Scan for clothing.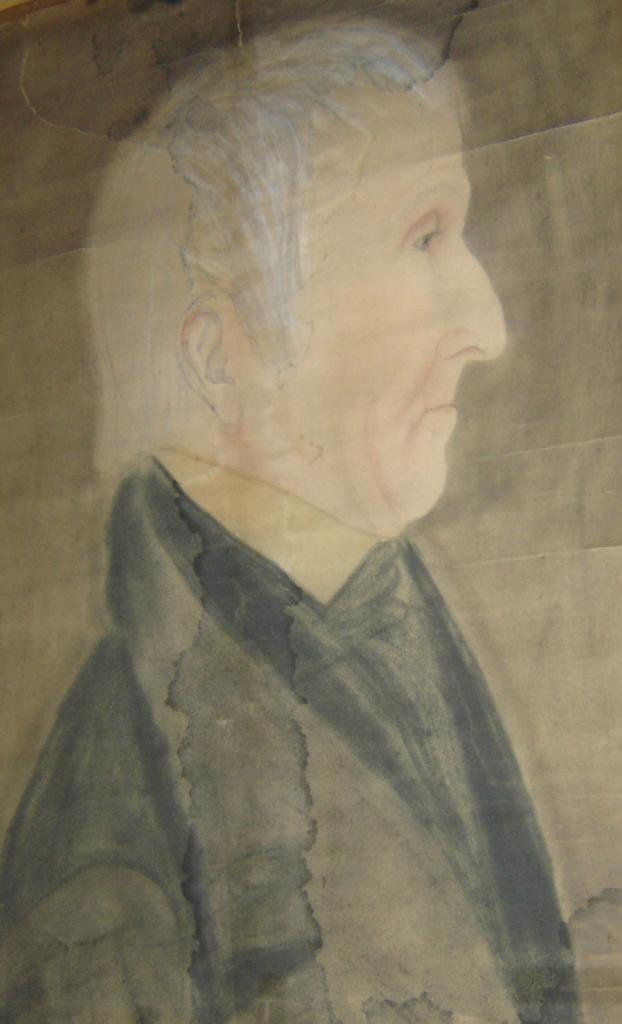
Scan result: bbox=(0, 463, 585, 1023).
